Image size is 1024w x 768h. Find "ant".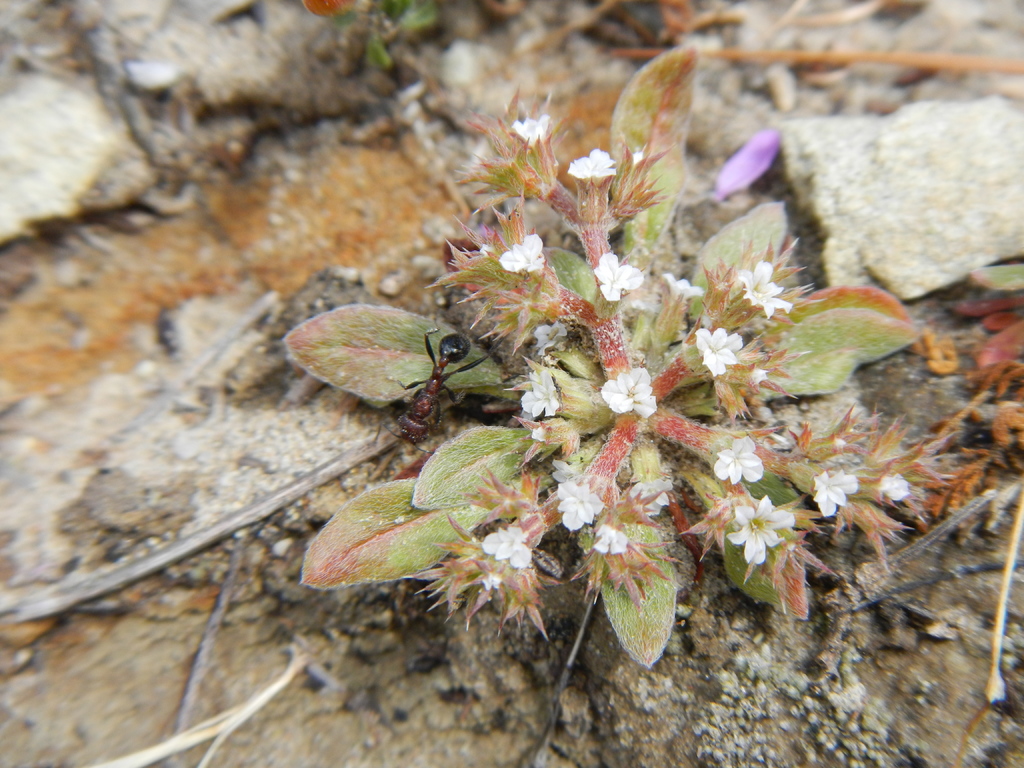
{"x1": 388, "y1": 332, "x2": 490, "y2": 452}.
